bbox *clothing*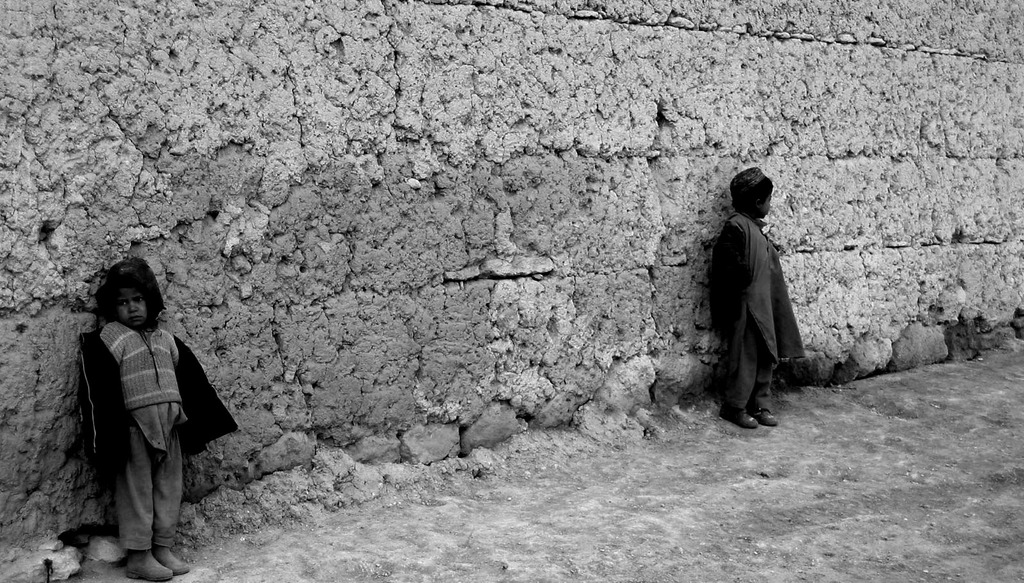
713 169 805 412
